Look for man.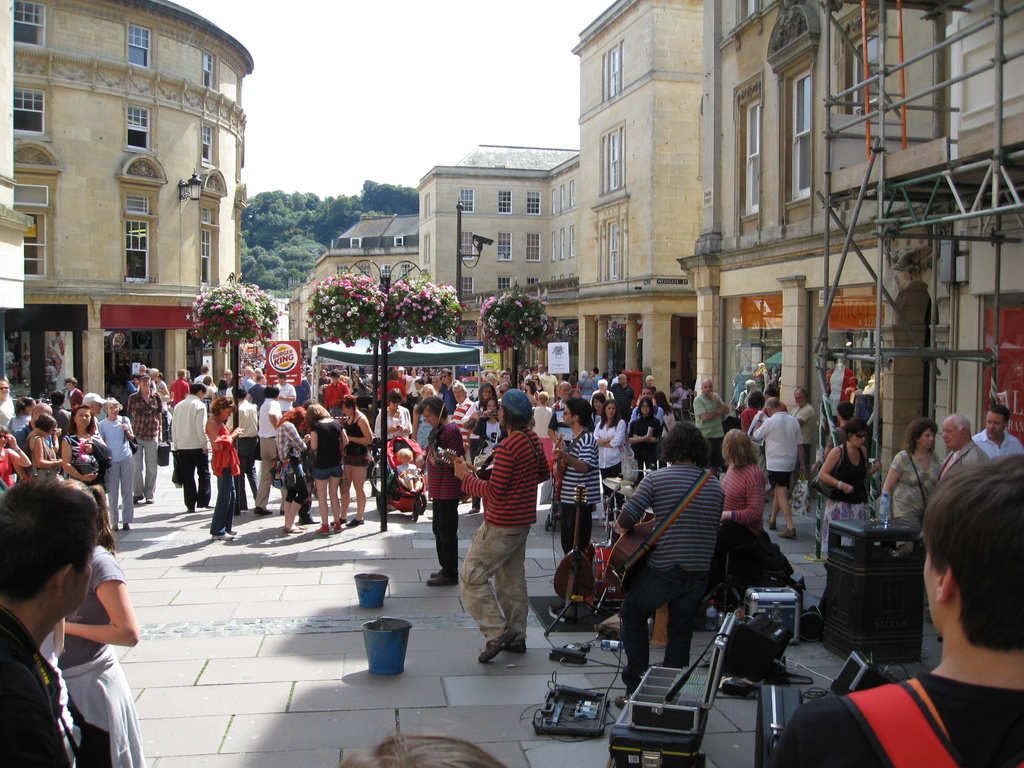
Found: <box>127,376,161,501</box>.
